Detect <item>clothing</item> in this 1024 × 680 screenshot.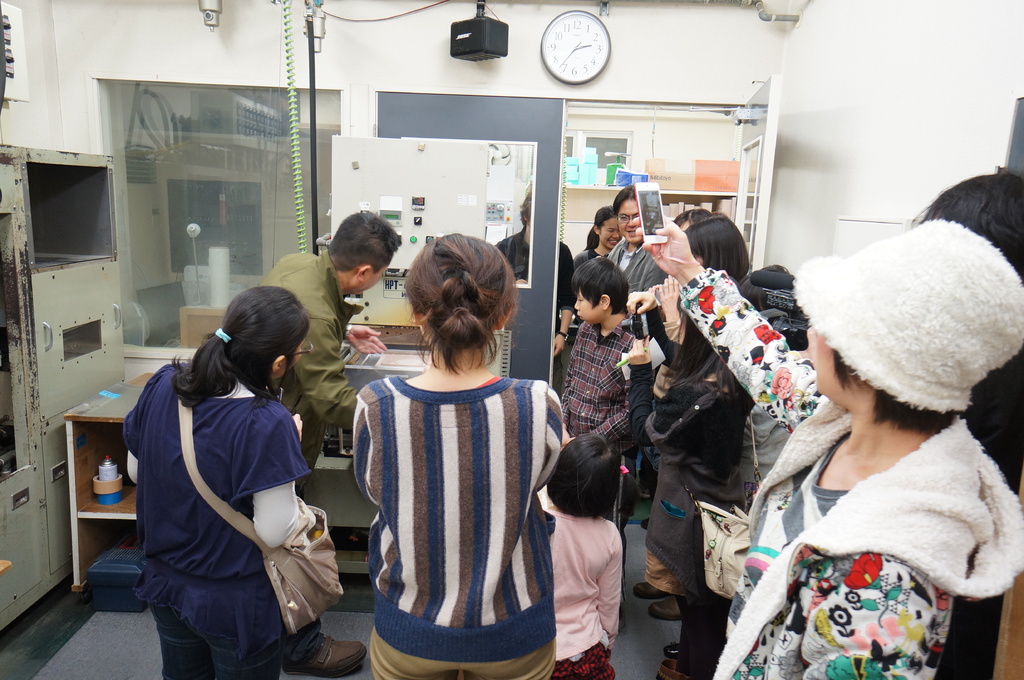
Detection: [109, 365, 306, 679].
